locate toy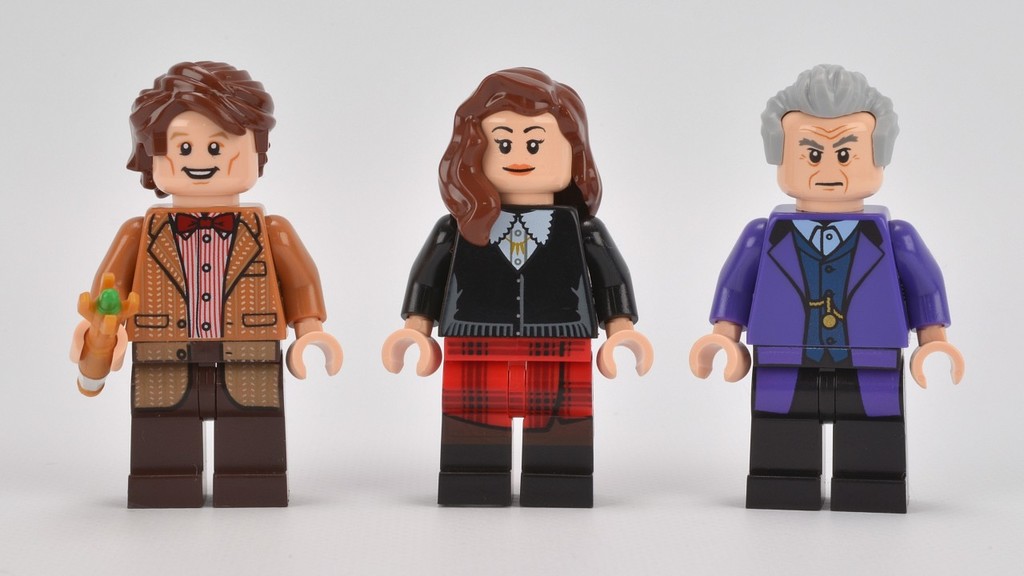
rect(690, 61, 964, 512)
